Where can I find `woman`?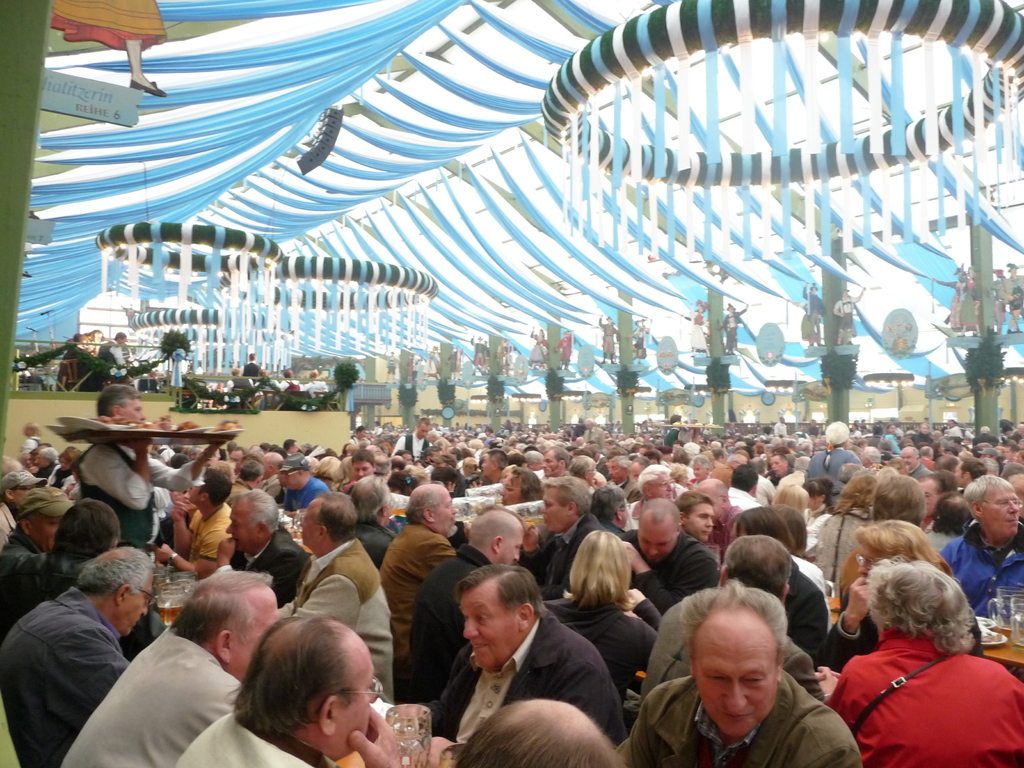
You can find it at (313,453,340,492).
